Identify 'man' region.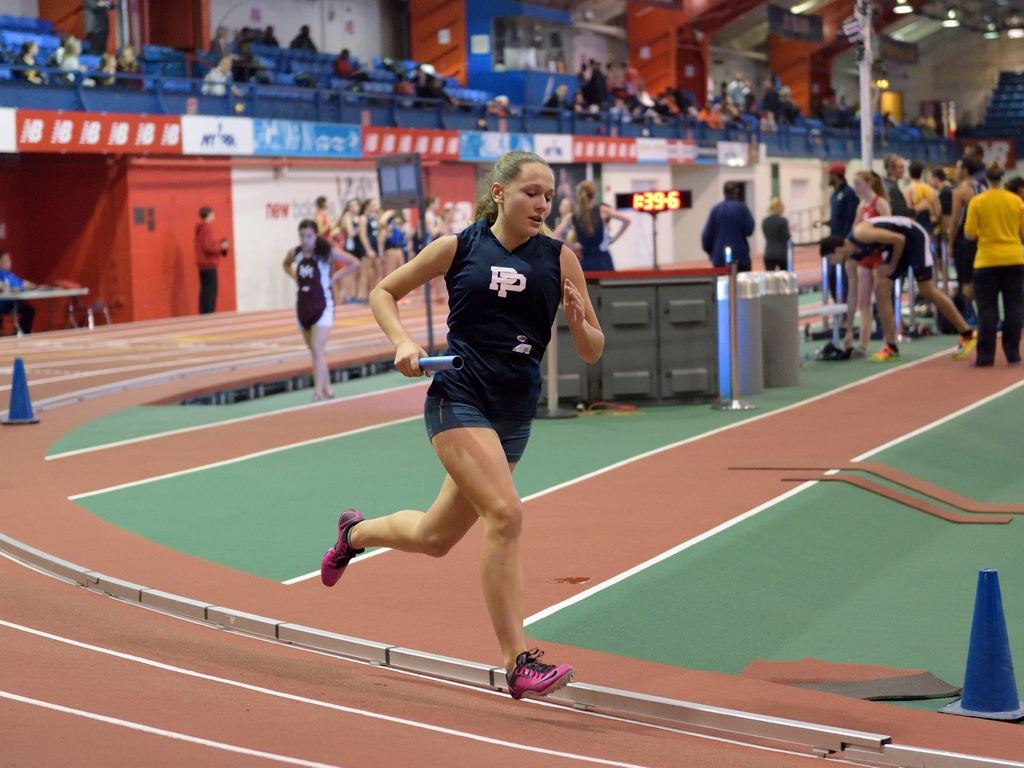
Region: (x1=948, y1=157, x2=986, y2=312).
